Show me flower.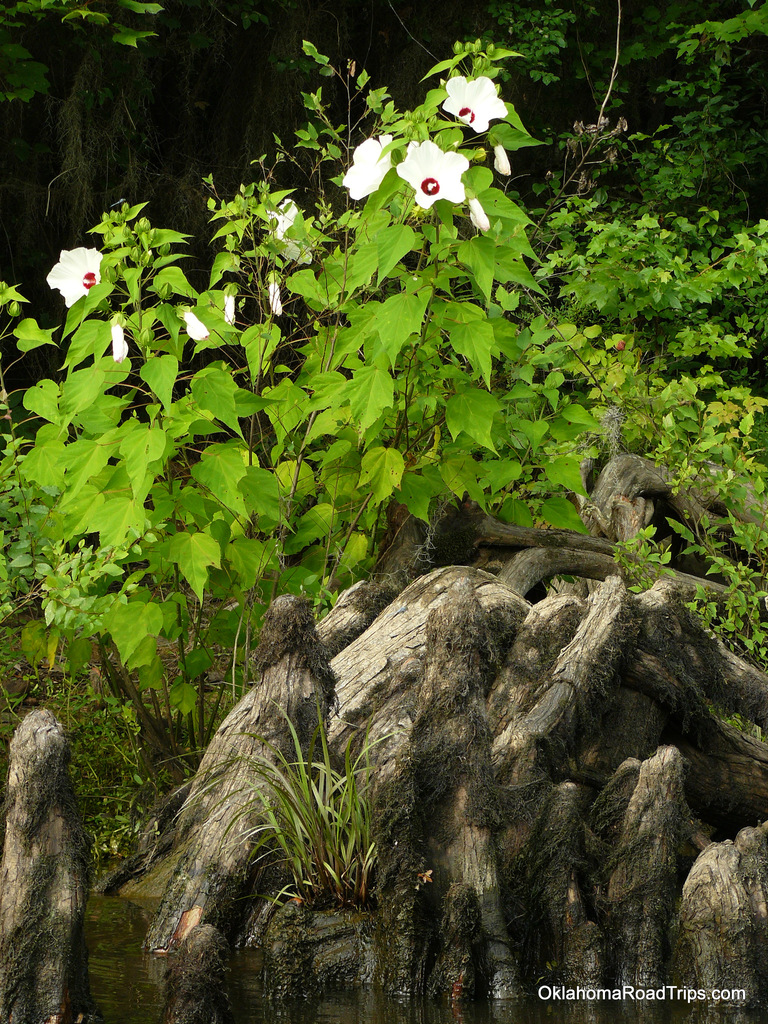
flower is here: 399,125,472,209.
